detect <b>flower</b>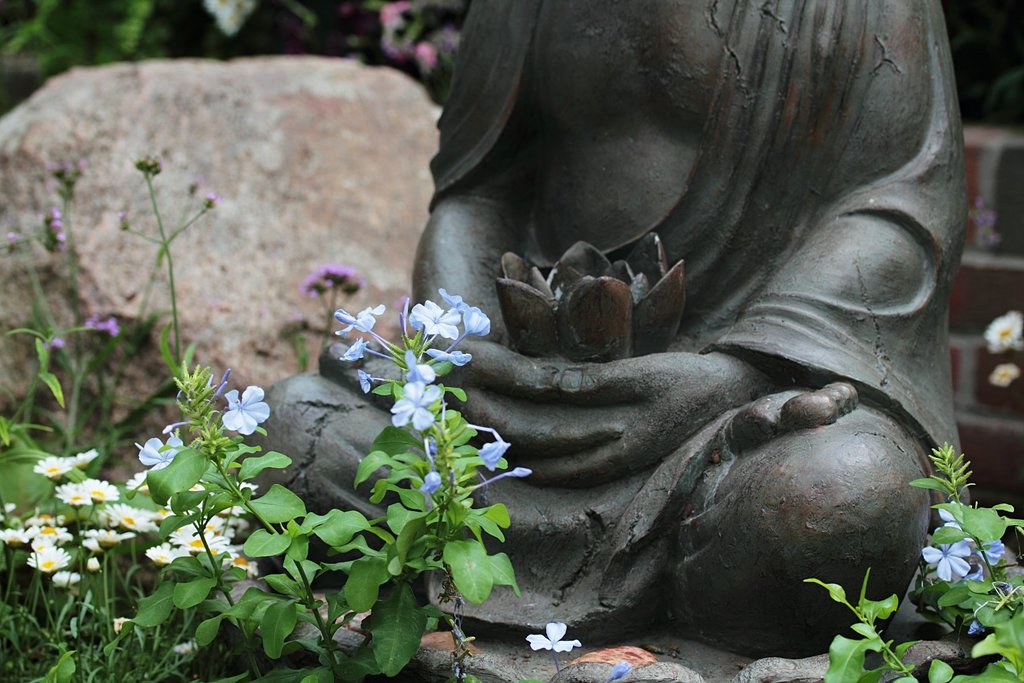
rect(527, 620, 583, 649)
